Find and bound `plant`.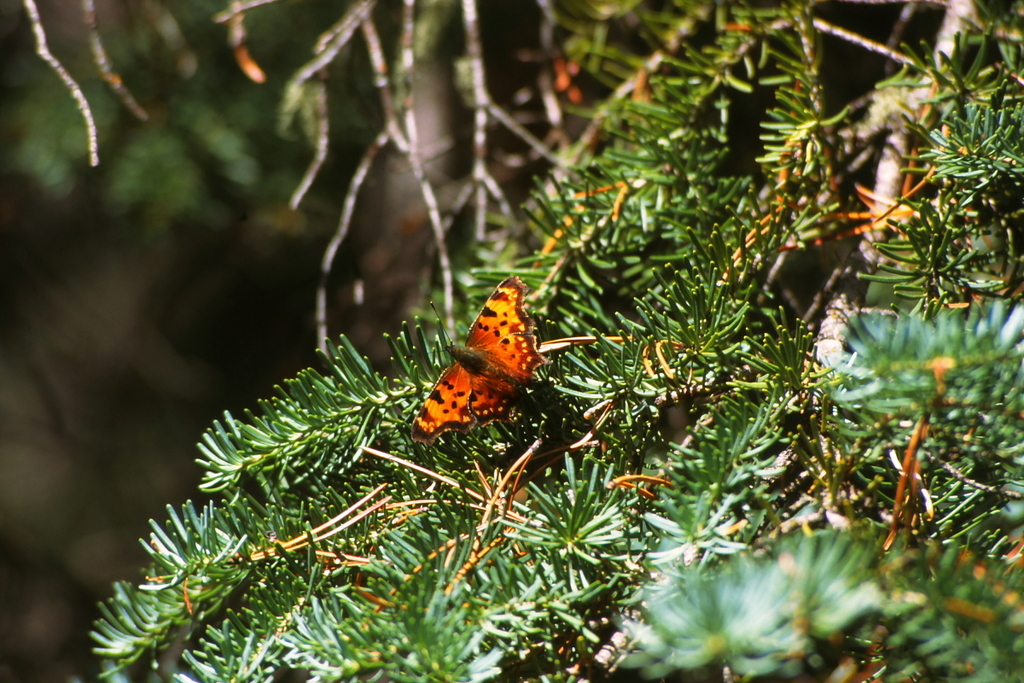
Bound: [74, 3, 1023, 682].
